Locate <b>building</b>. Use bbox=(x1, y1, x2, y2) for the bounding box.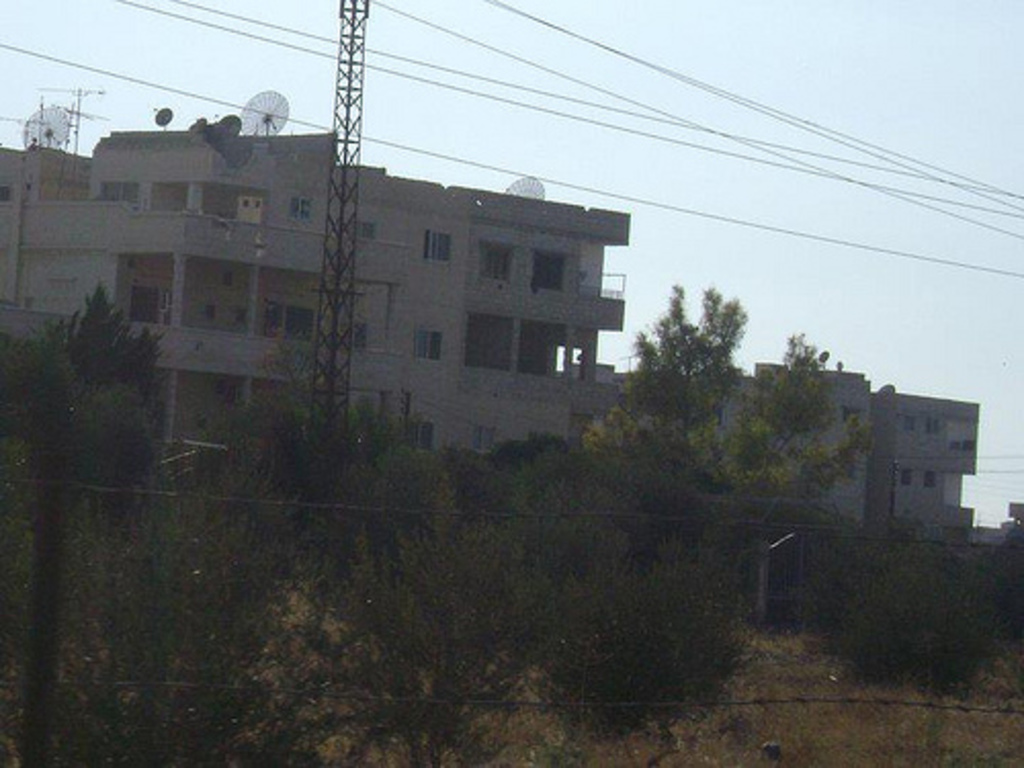
bbox=(0, 127, 631, 451).
